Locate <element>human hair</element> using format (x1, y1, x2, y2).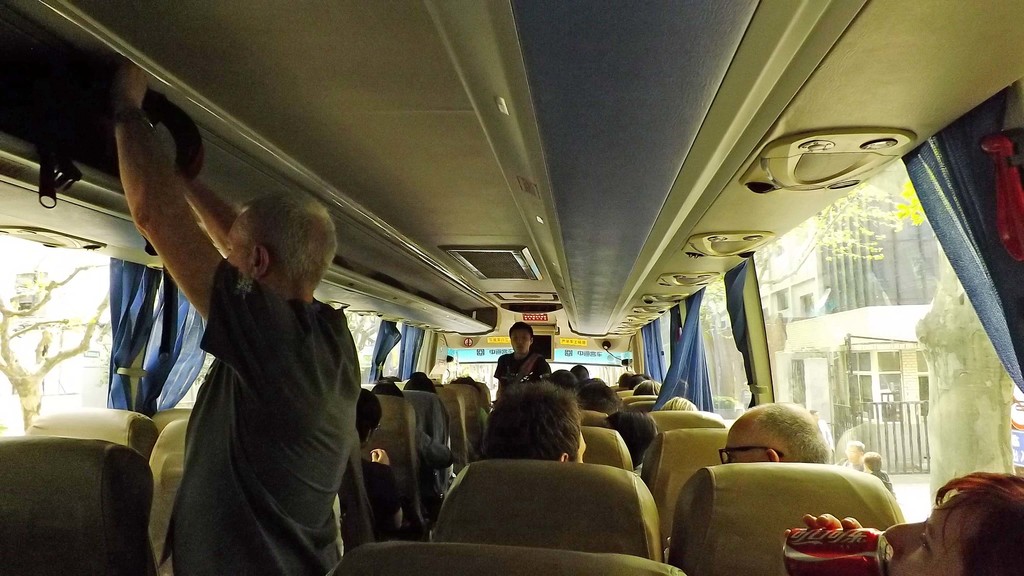
(750, 403, 829, 461).
